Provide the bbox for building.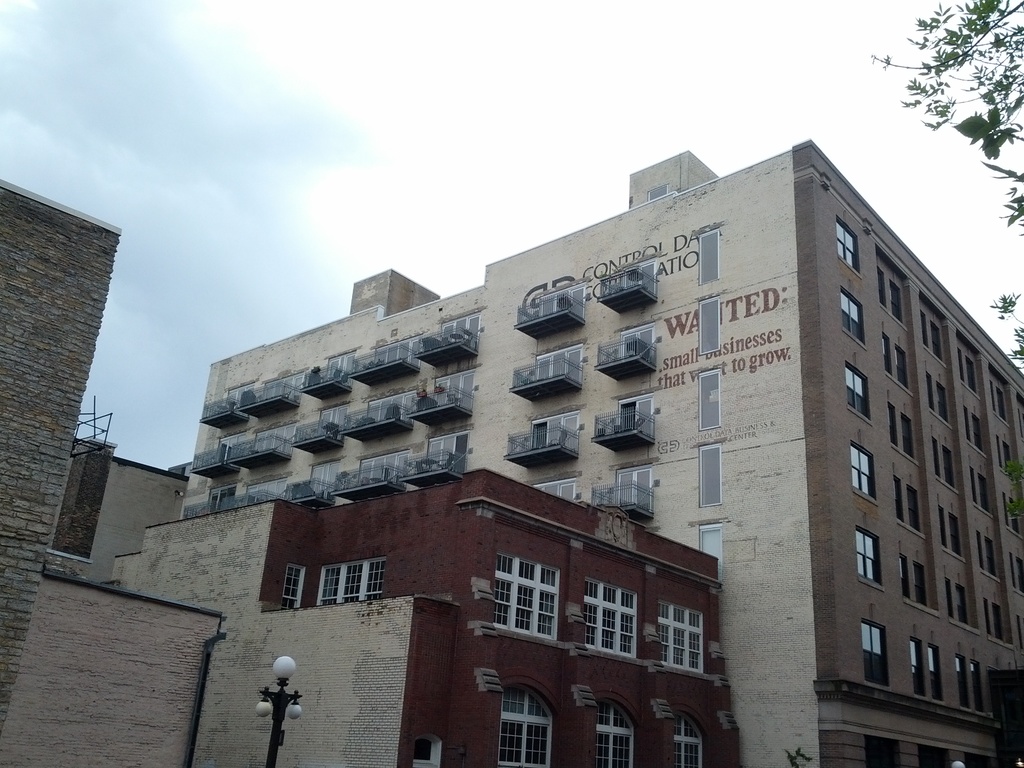
<region>180, 138, 1023, 767</region>.
